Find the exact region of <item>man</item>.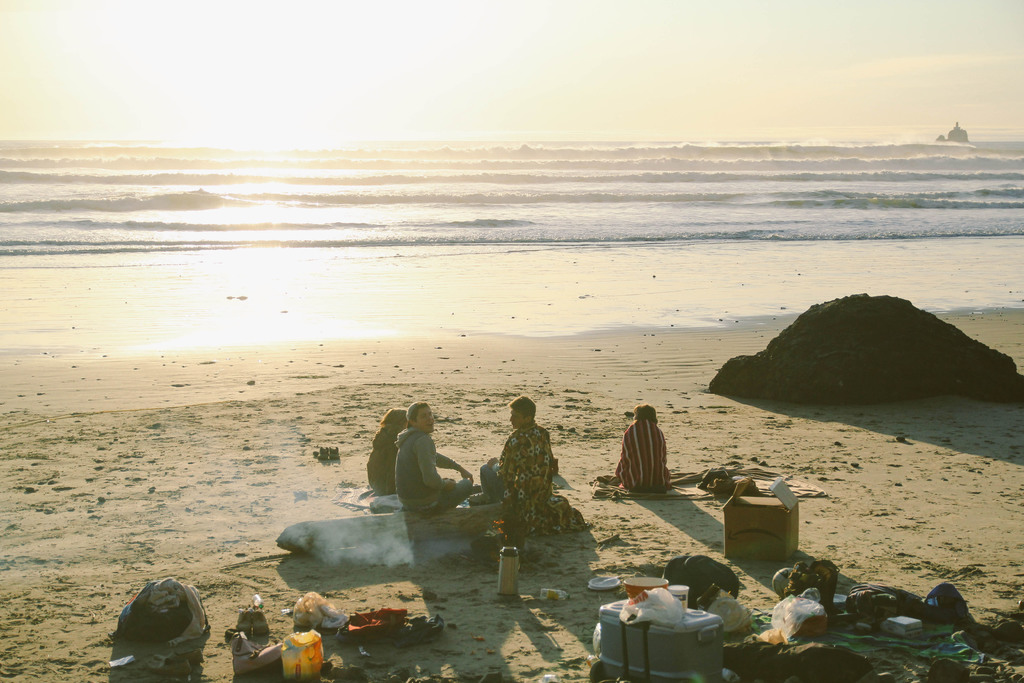
Exact region: bbox=(391, 402, 473, 514).
